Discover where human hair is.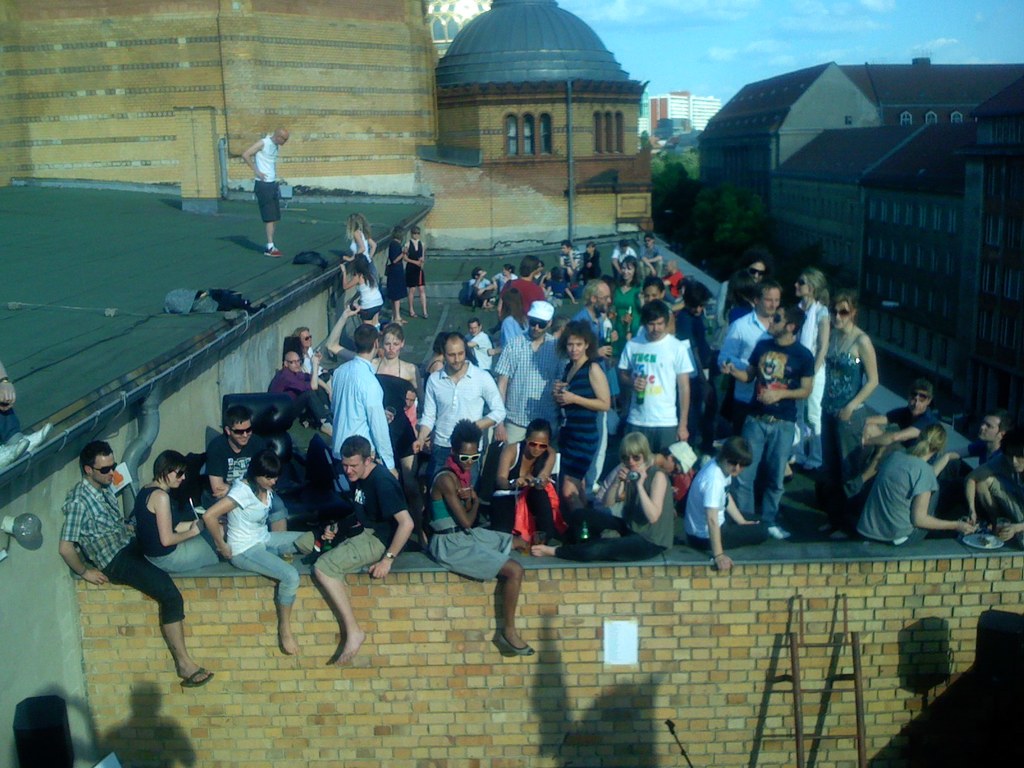
Discovered at BBox(380, 324, 404, 342).
